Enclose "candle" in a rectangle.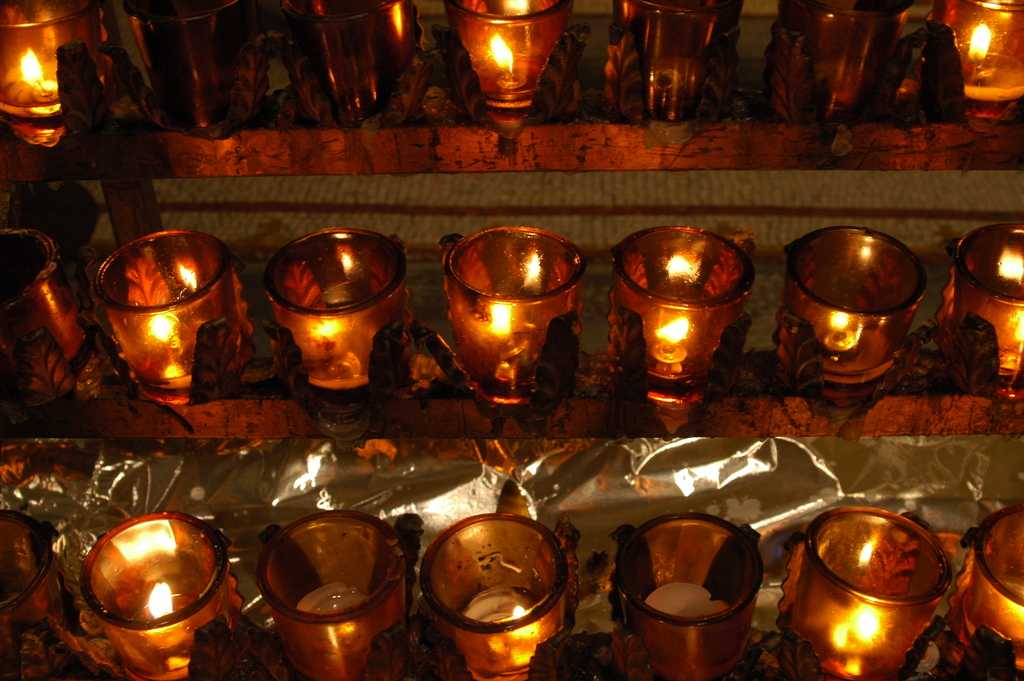
Rect(780, 224, 921, 407).
